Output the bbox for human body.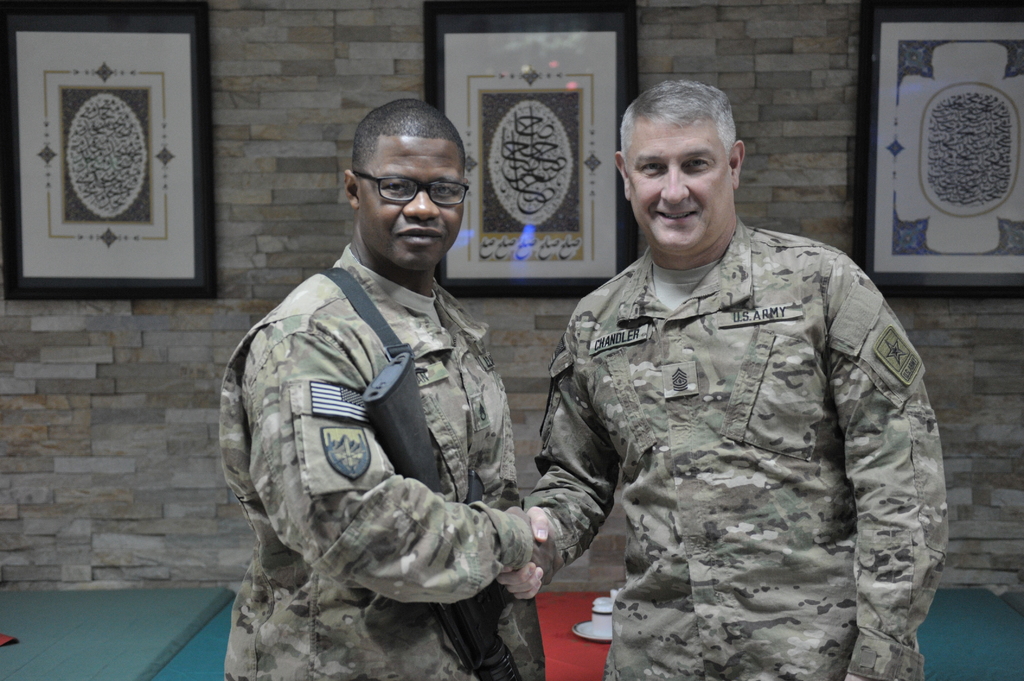
230, 141, 620, 669.
